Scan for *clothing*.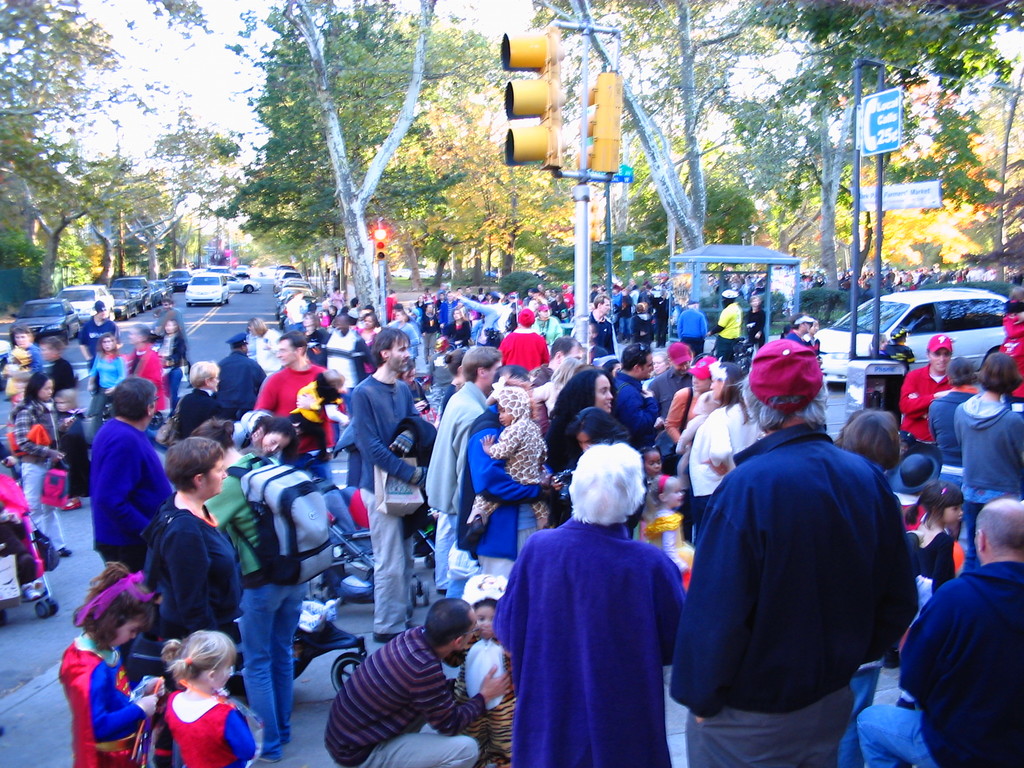
Scan result: 180/385/216/435.
